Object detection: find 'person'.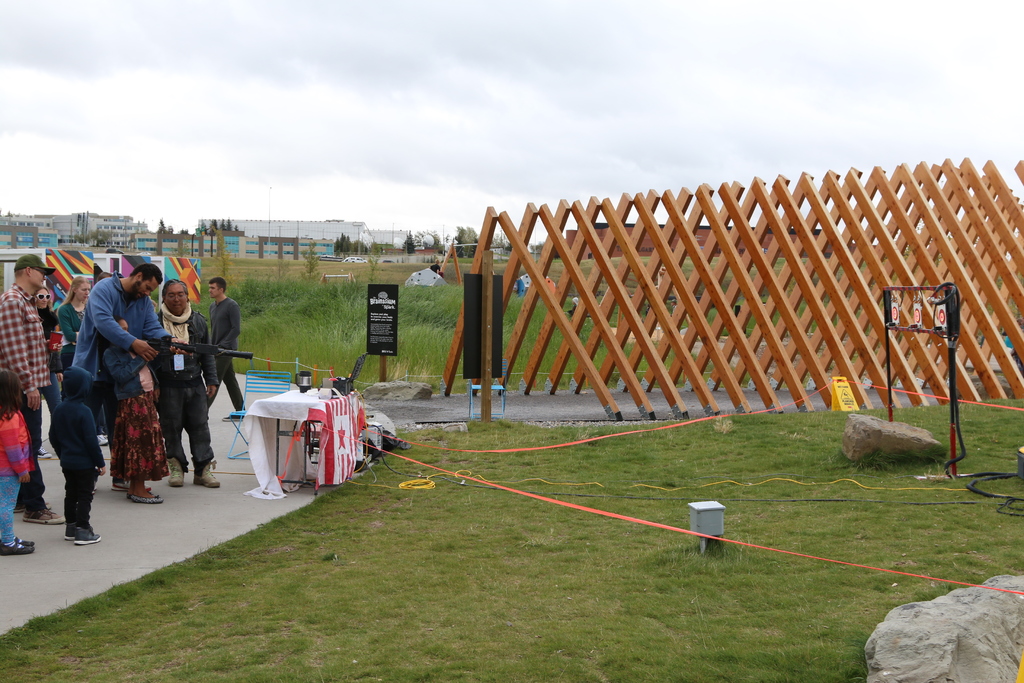
bbox(31, 284, 69, 464).
